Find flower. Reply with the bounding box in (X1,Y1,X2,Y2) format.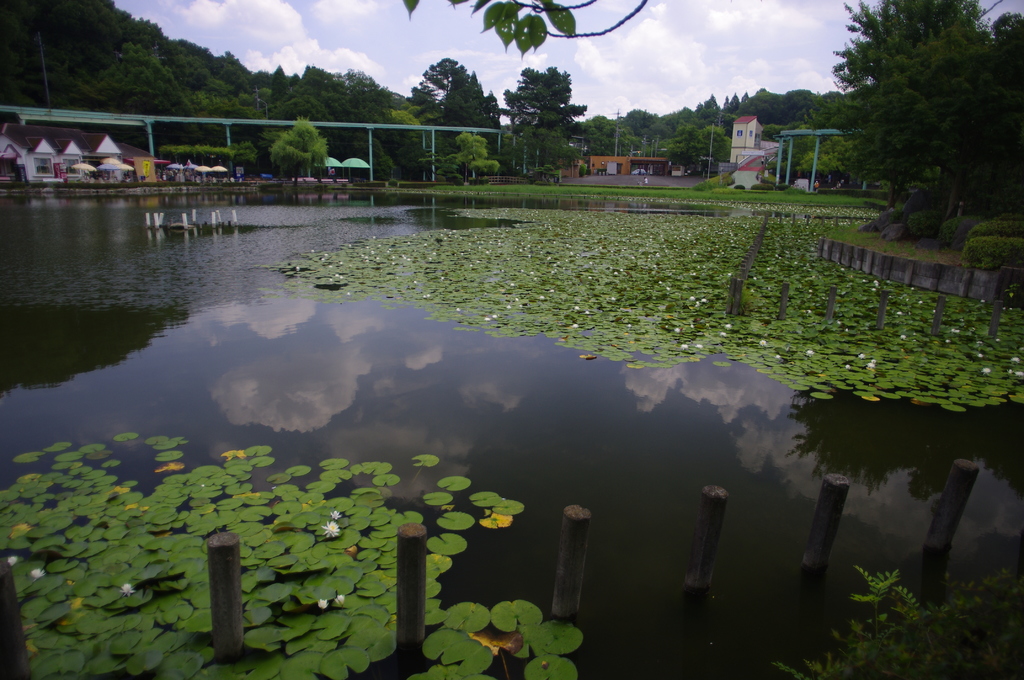
(1007,369,1023,380).
